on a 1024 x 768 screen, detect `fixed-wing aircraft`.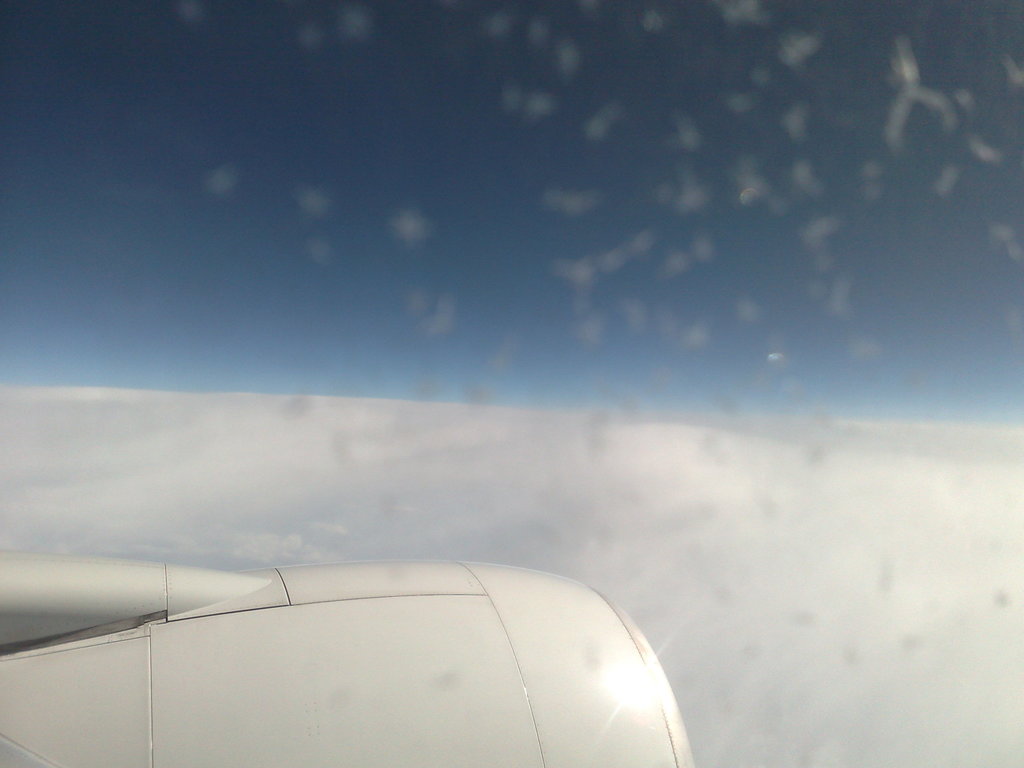
0, 384, 1023, 767.
